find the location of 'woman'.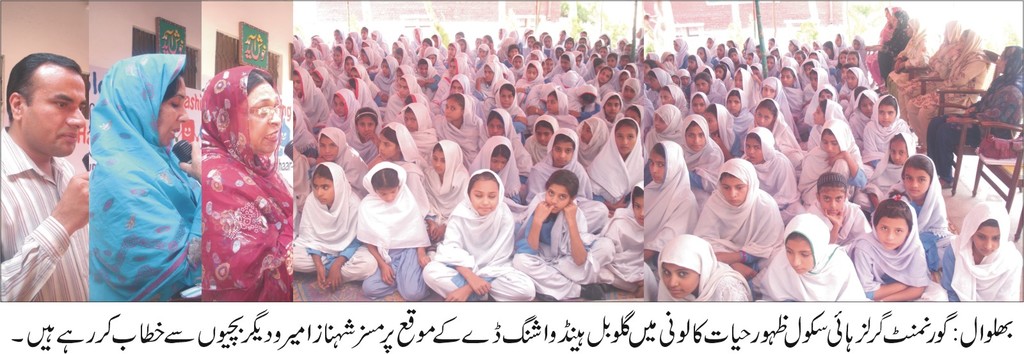
Location: box(89, 51, 202, 301).
